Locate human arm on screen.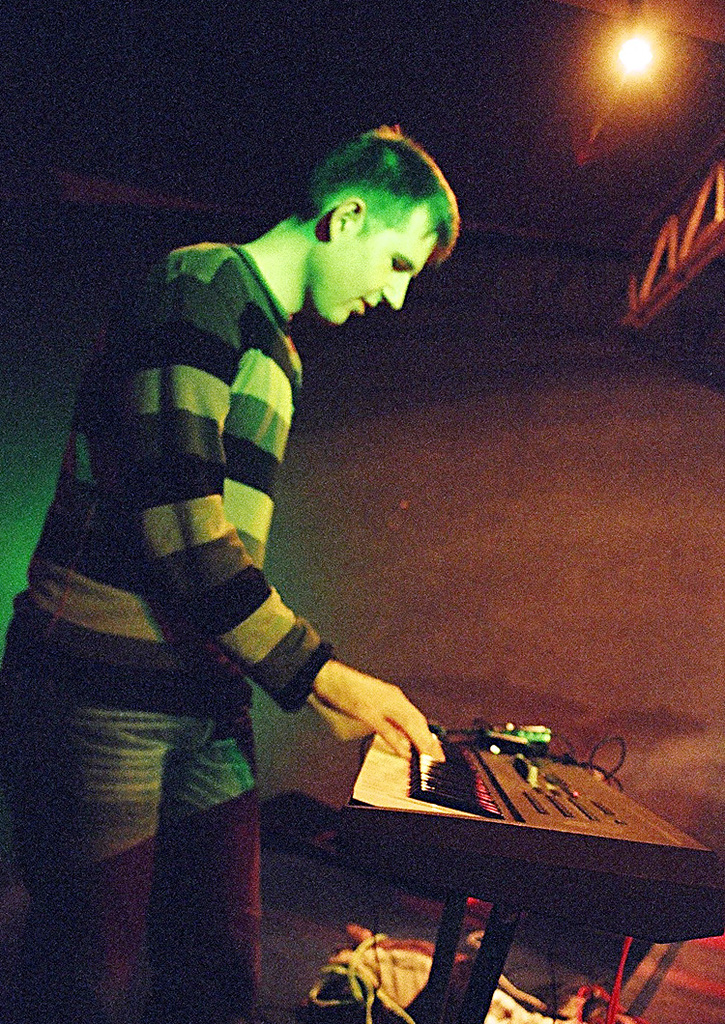
On screen at pyautogui.locateOnScreen(138, 249, 450, 759).
